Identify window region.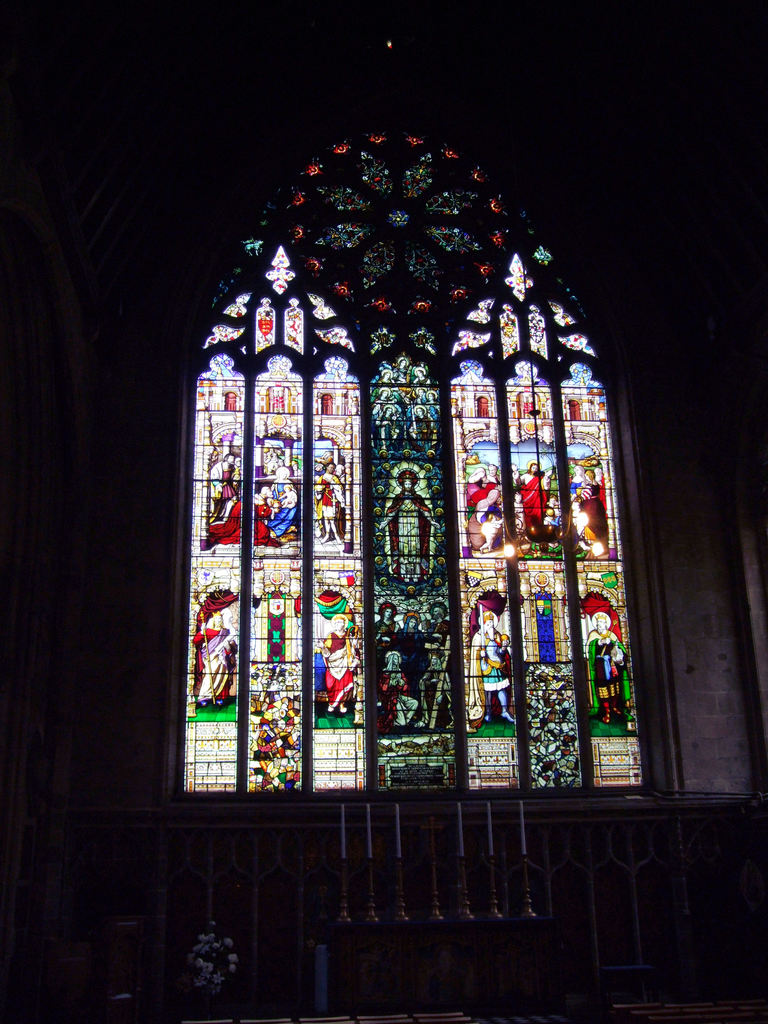
Region: [178,127,640,792].
